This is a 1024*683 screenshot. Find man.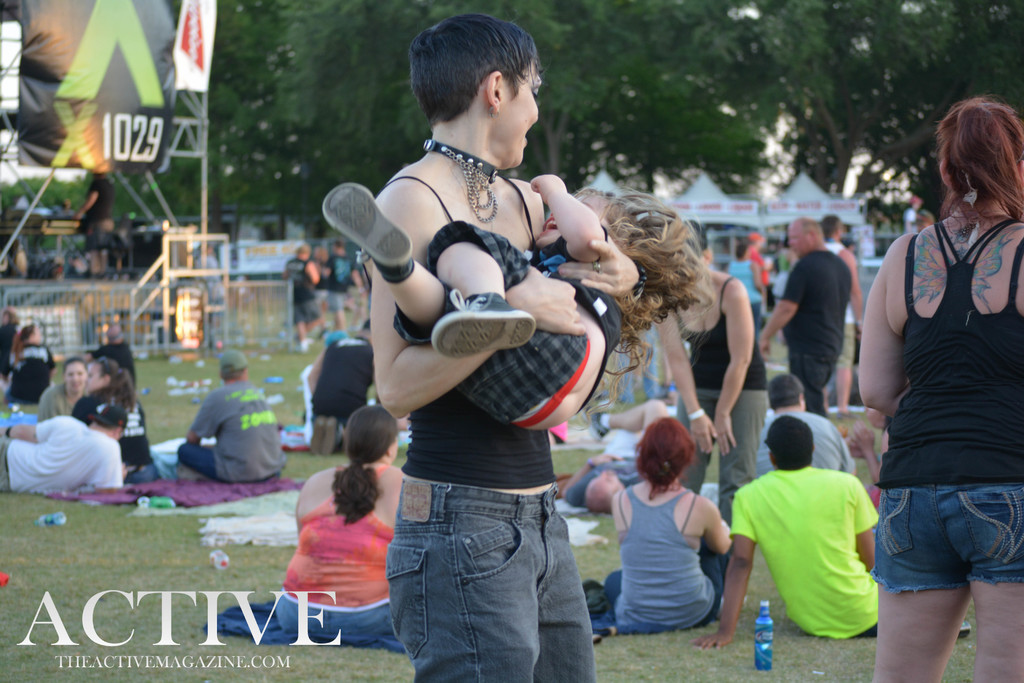
Bounding box: {"x1": 79, "y1": 169, "x2": 113, "y2": 269}.
